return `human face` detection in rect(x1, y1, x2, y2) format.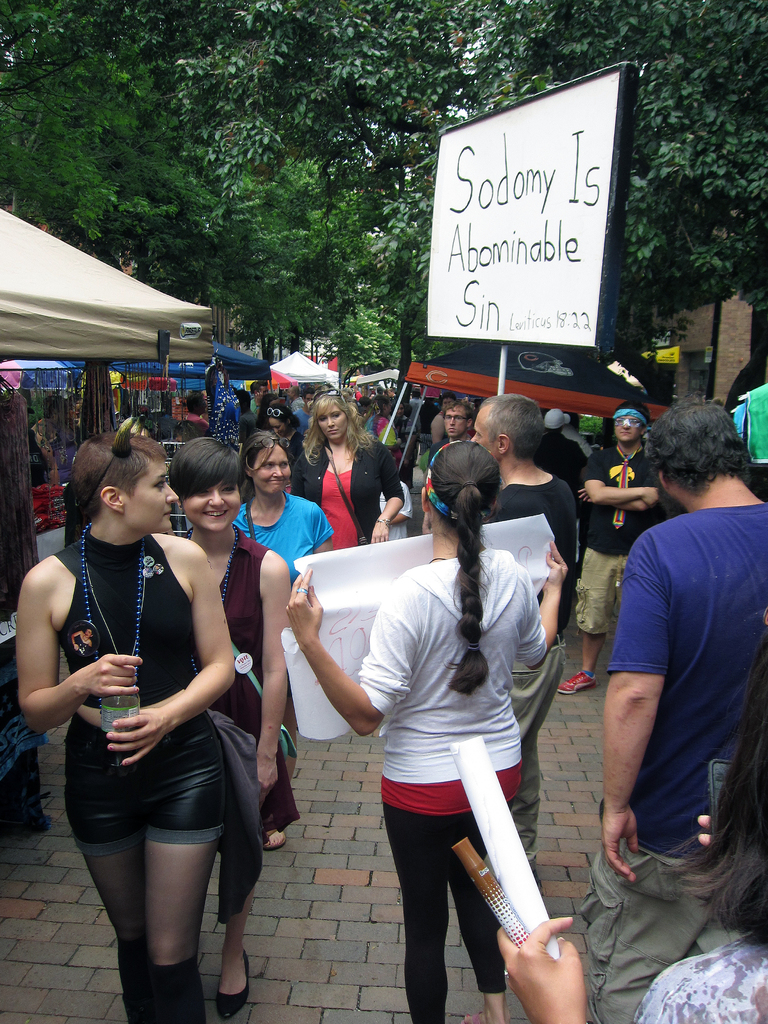
rect(322, 409, 353, 447).
